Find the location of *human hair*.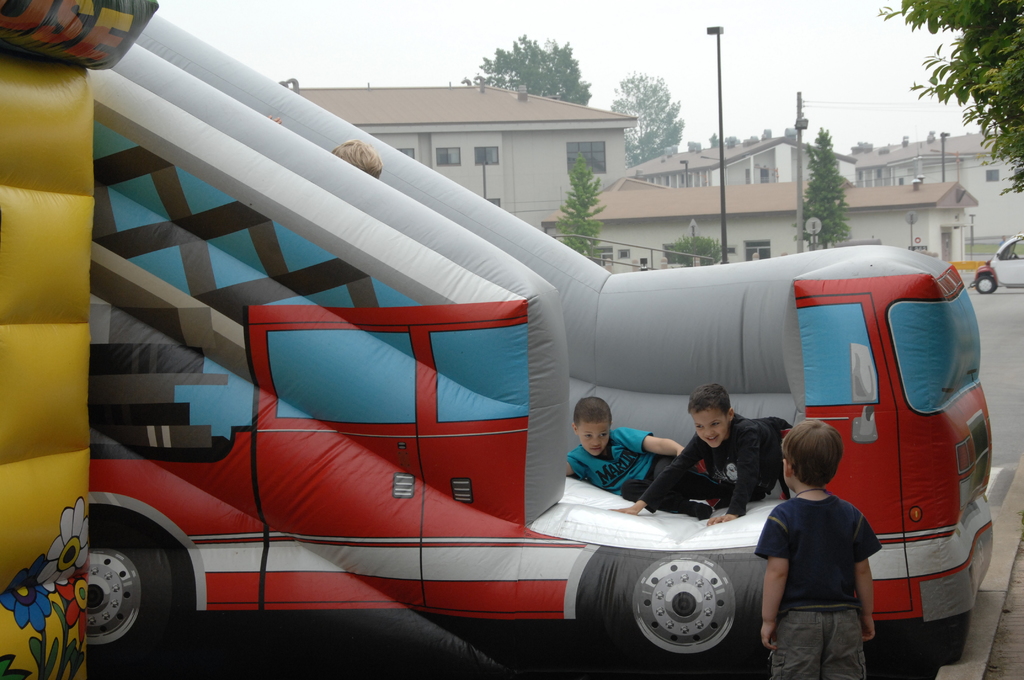
Location: (777,416,844,488).
